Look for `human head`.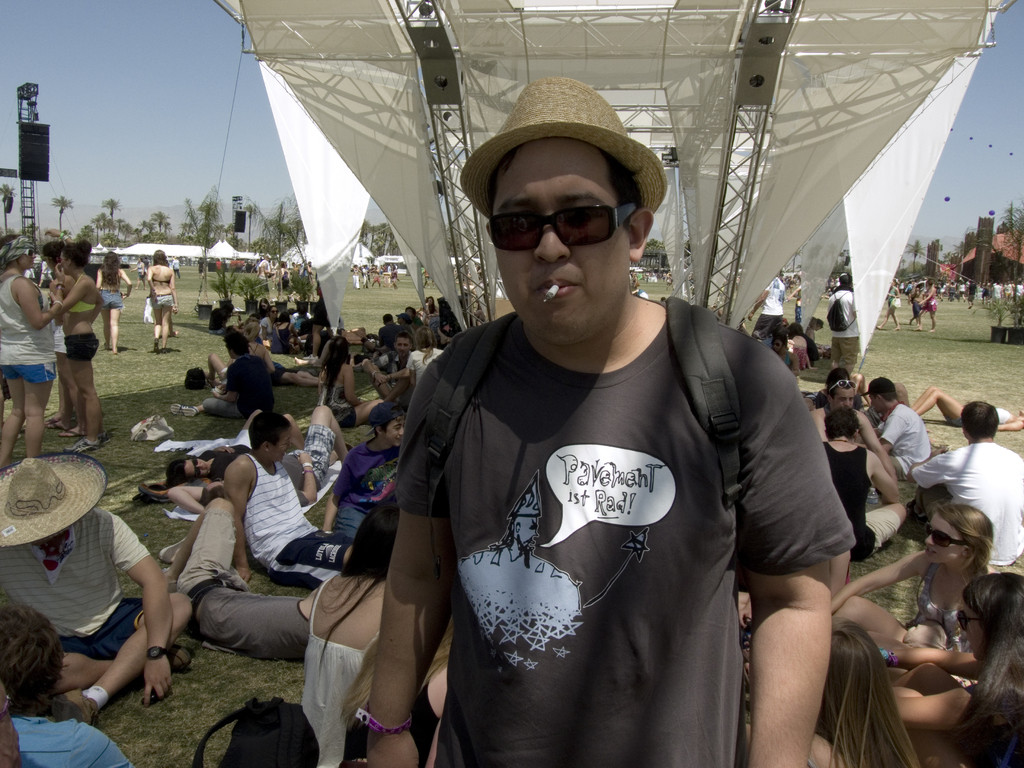
Found: l=815, t=616, r=895, b=735.
